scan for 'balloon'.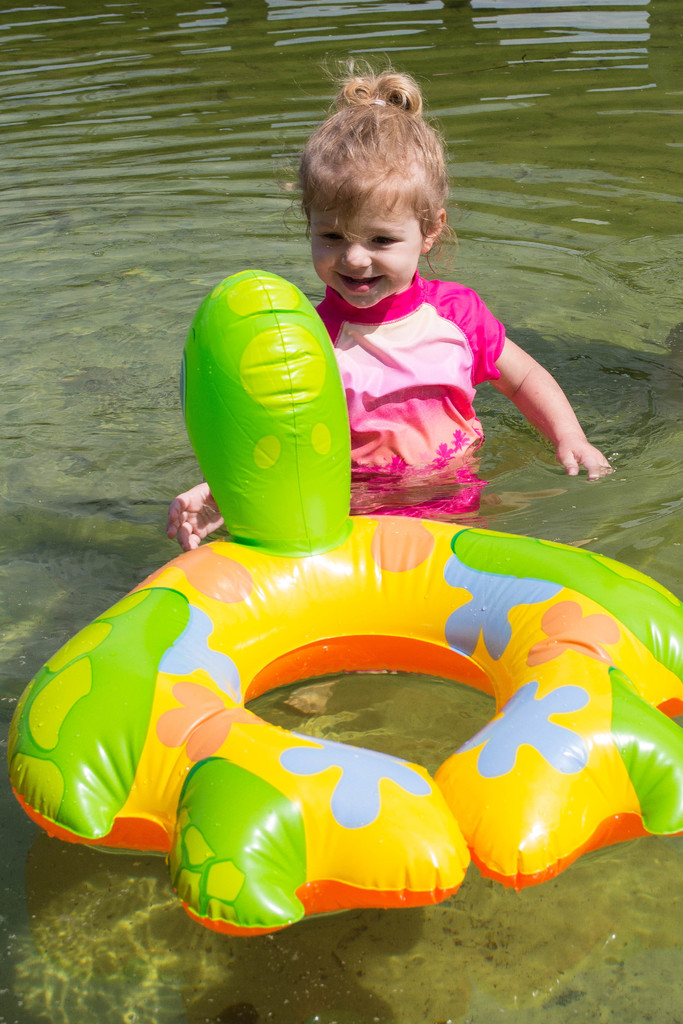
Scan result: <bbox>0, 266, 682, 948</bbox>.
